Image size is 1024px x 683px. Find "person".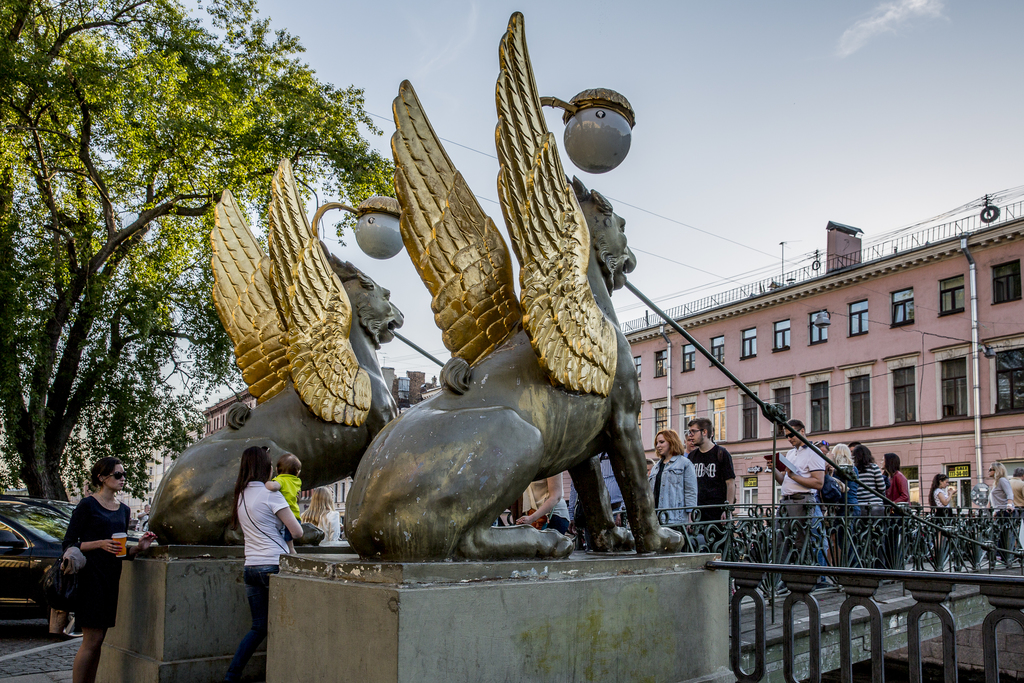
(x1=885, y1=453, x2=906, y2=584).
